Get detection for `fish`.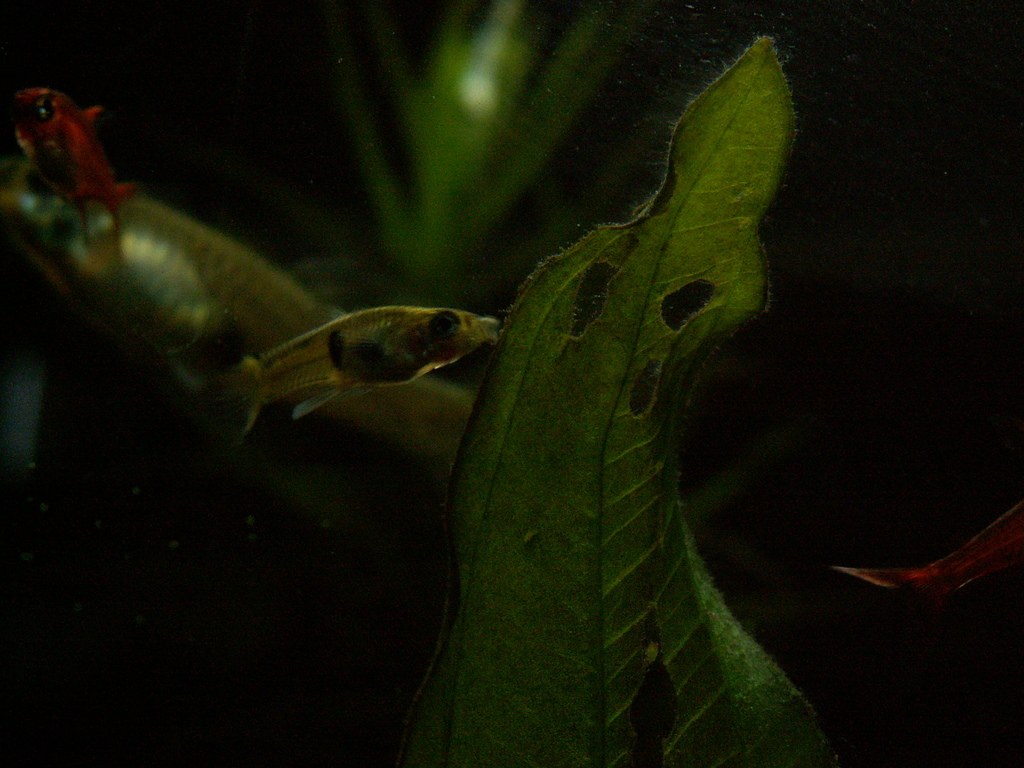
Detection: bbox(7, 89, 138, 232).
